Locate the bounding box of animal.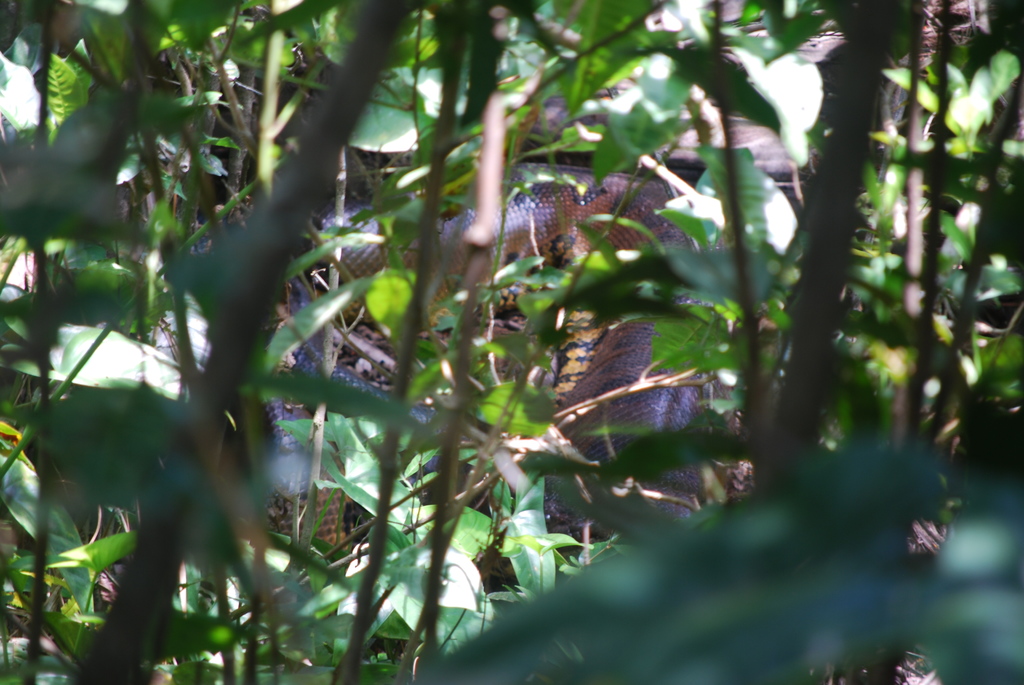
Bounding box: box=[156, 163, 702, 547].
